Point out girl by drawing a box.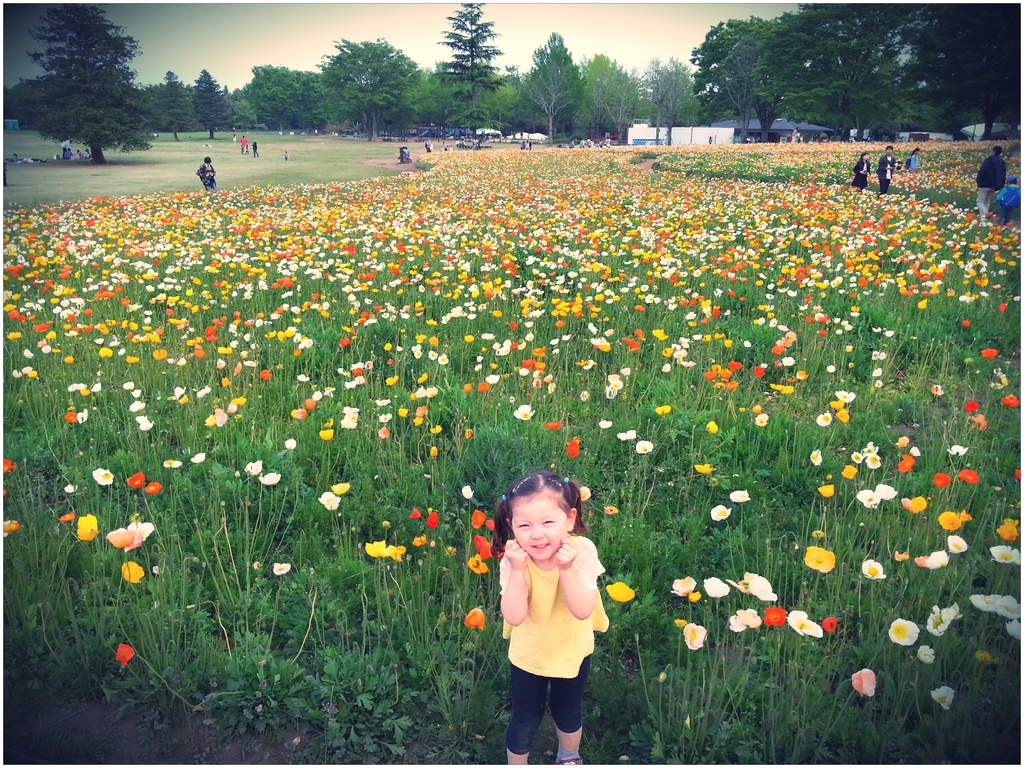
BBox(491, 470, 612, 767).
